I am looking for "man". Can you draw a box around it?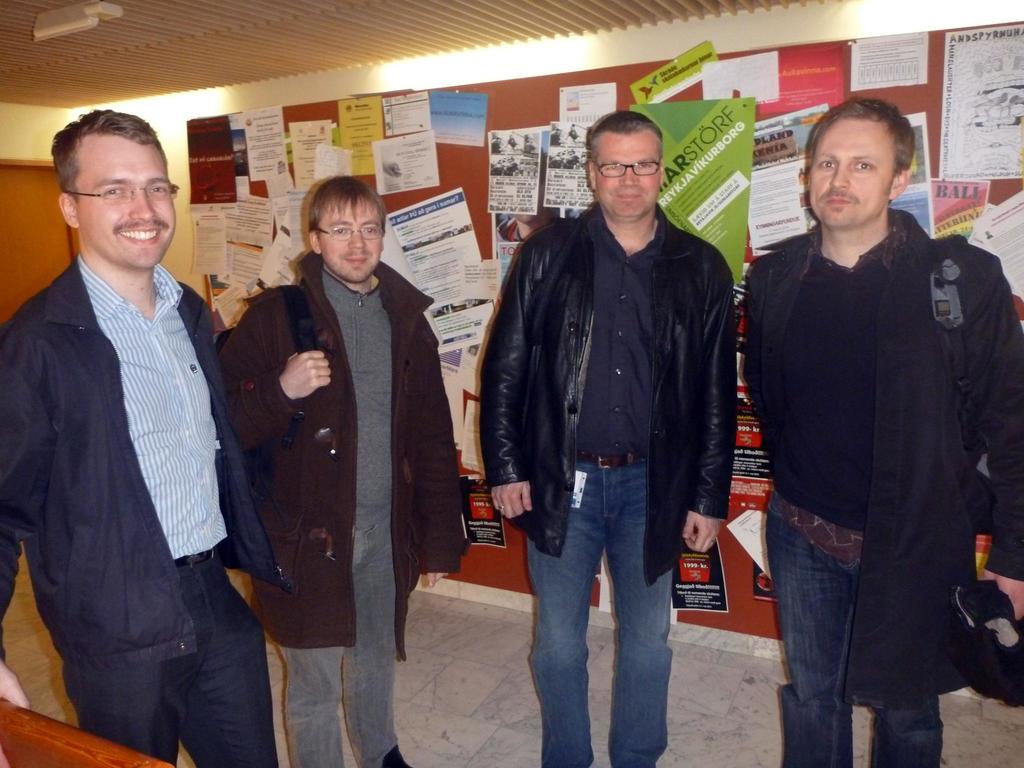
Sure, the bounding box is detection(218, 175, 465, 767).
